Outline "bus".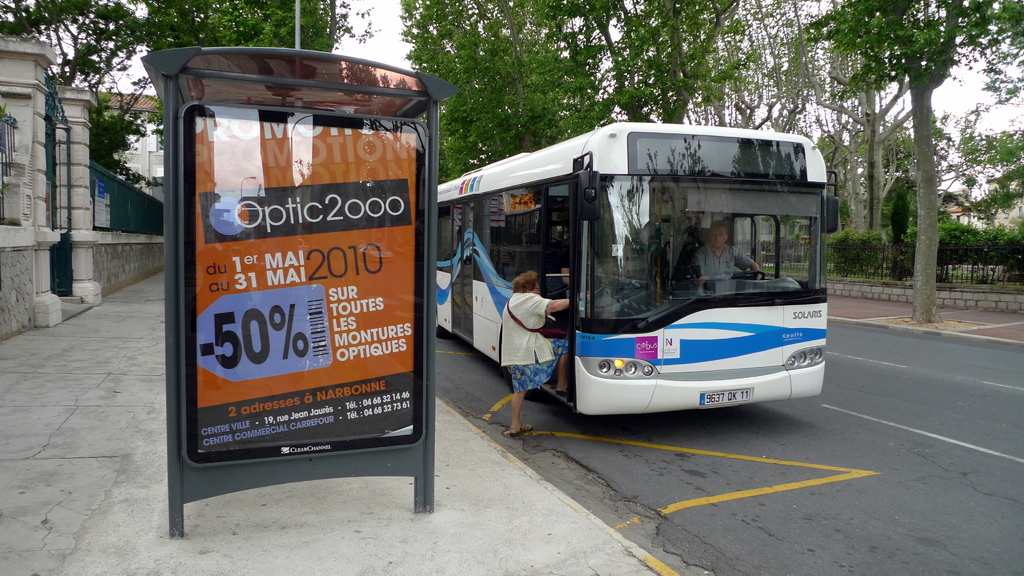
Outline: BBox(435, 115, 838, 419).
